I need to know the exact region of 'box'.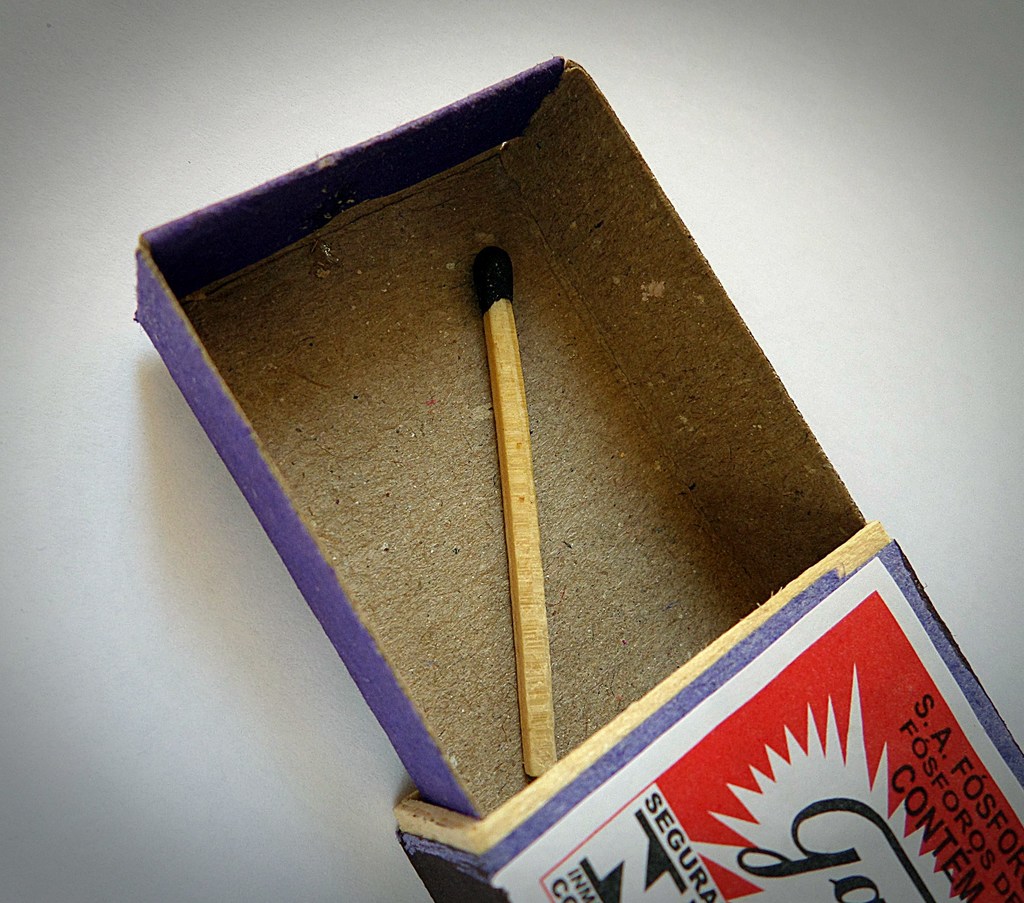
Region: (x1=124, y1=120, x2=1013, y2=902).
